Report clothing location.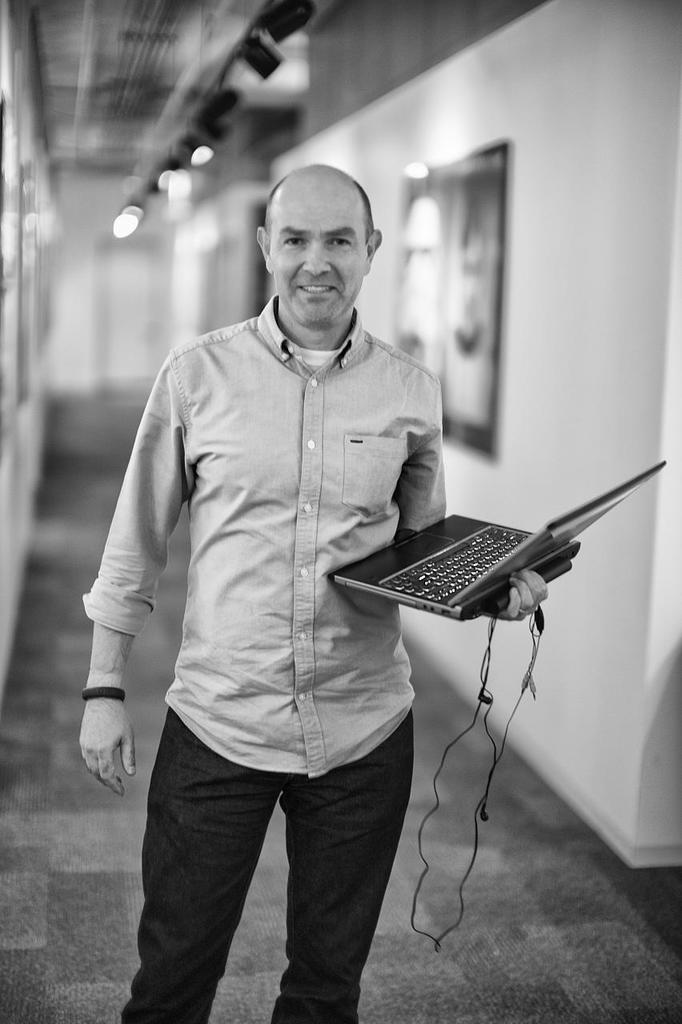
Report: bbox(82, 290, 449, 1023).
